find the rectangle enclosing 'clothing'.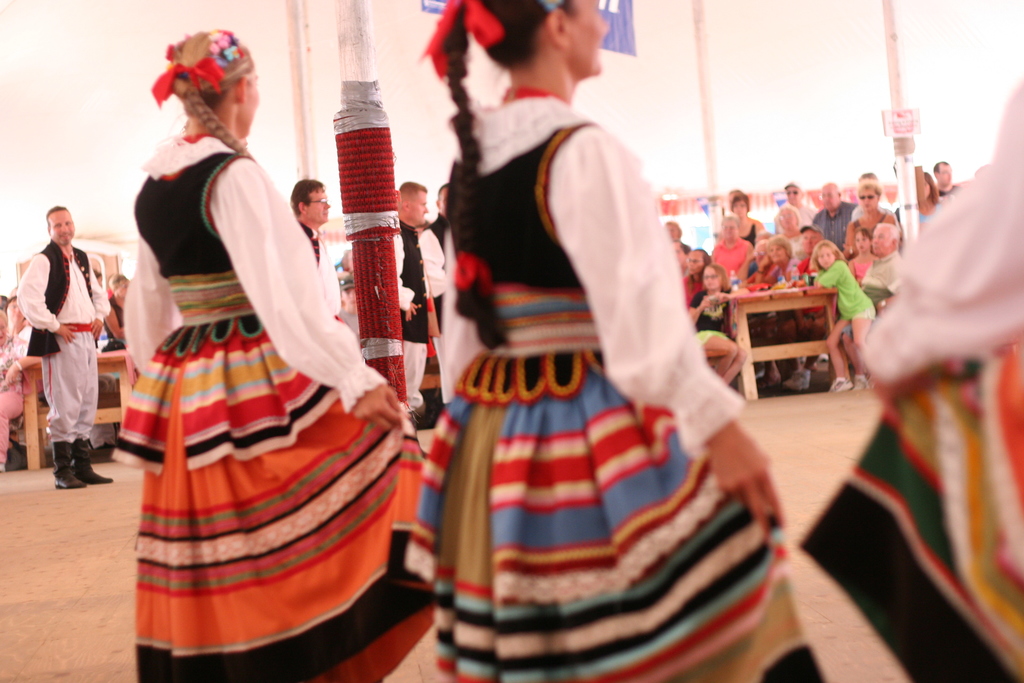
x1=302, y1=224, x2=340, y2=327.
